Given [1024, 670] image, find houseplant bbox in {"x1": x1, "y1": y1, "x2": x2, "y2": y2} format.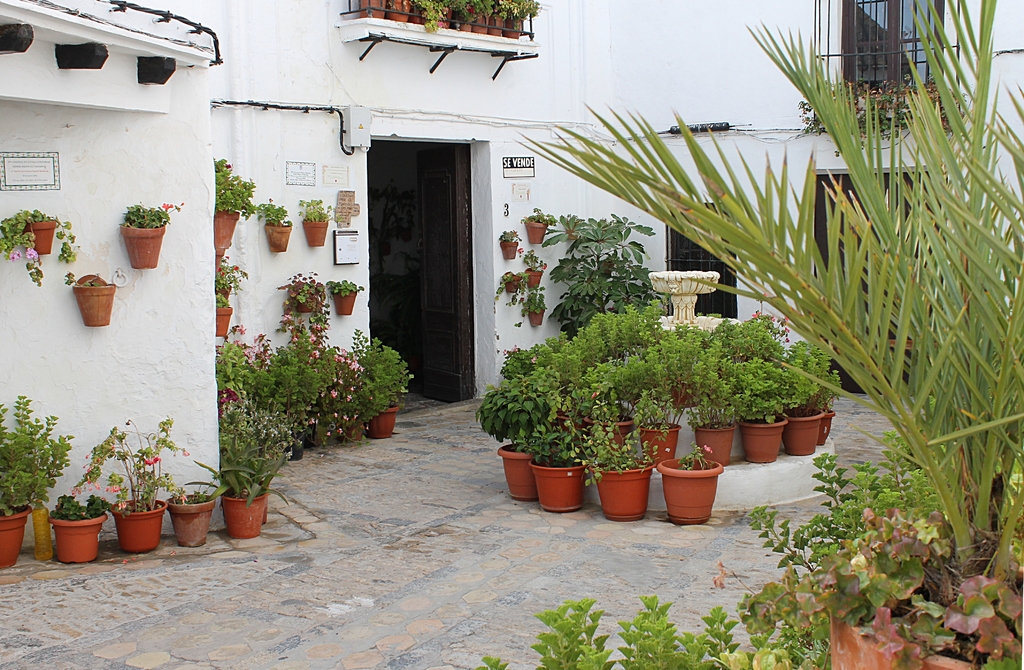
{"x1": 510, "y1": 0, "x2": 1023, "y2": 669}.
